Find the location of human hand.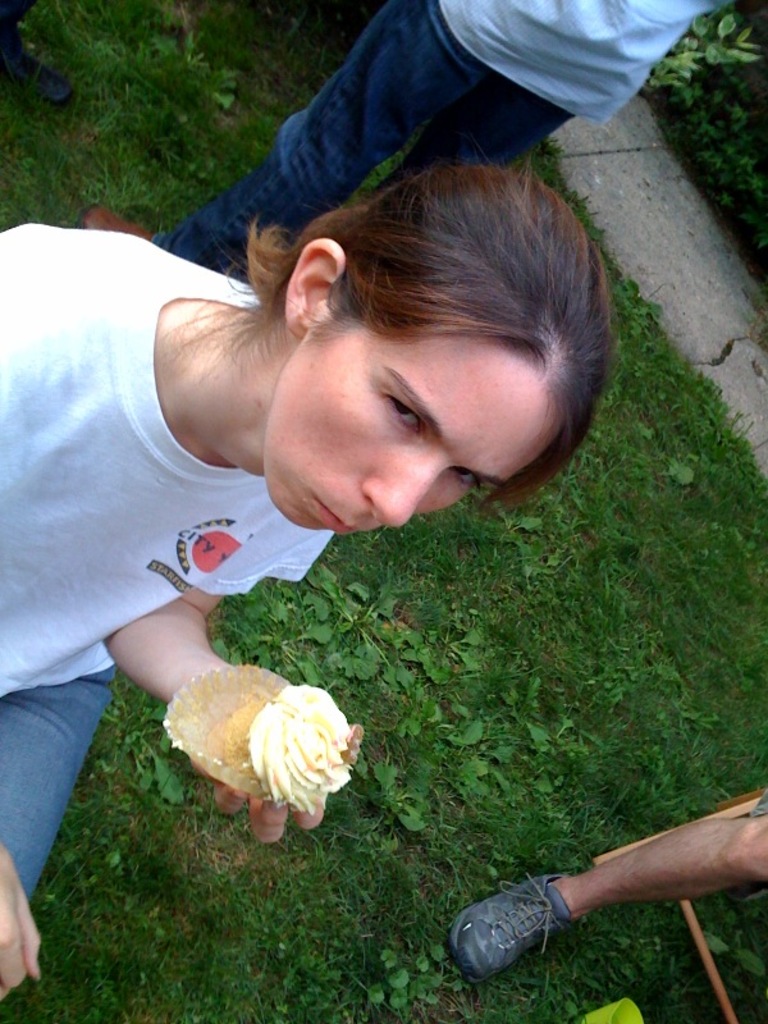
Location: x1=0 y1=845 x2=40 y2=1004.
